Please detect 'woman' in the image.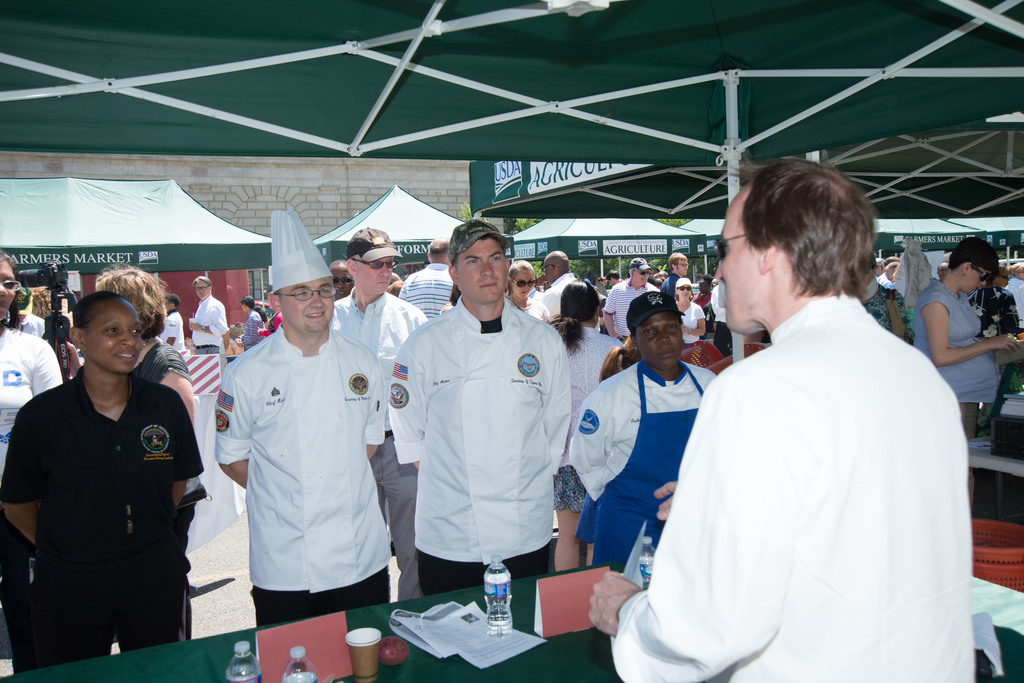
Rect(570, 291, 720, 569).
